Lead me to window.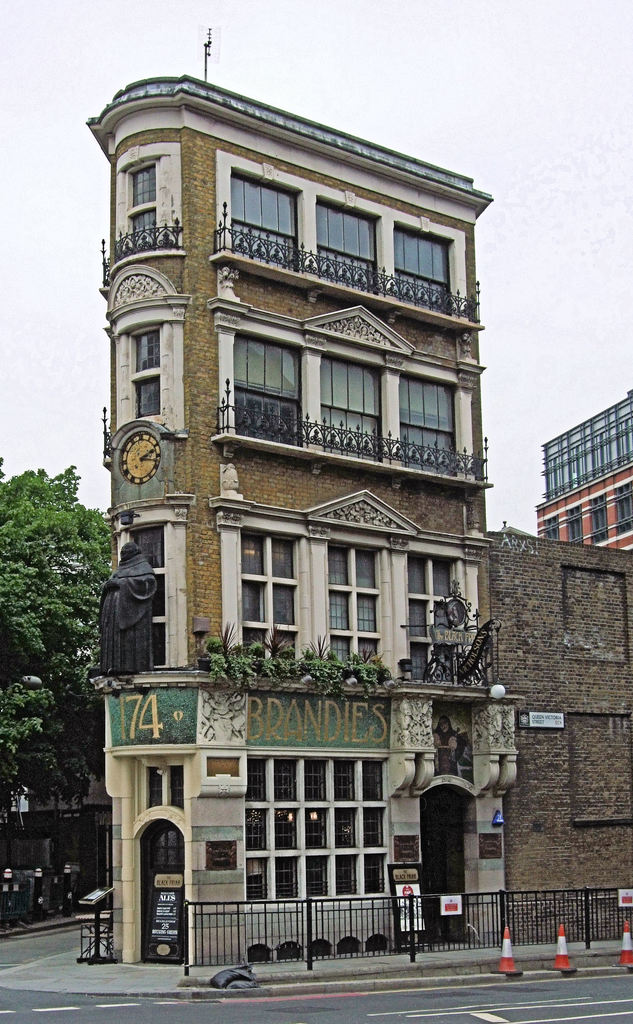
Lead to 126,162,156,234.
